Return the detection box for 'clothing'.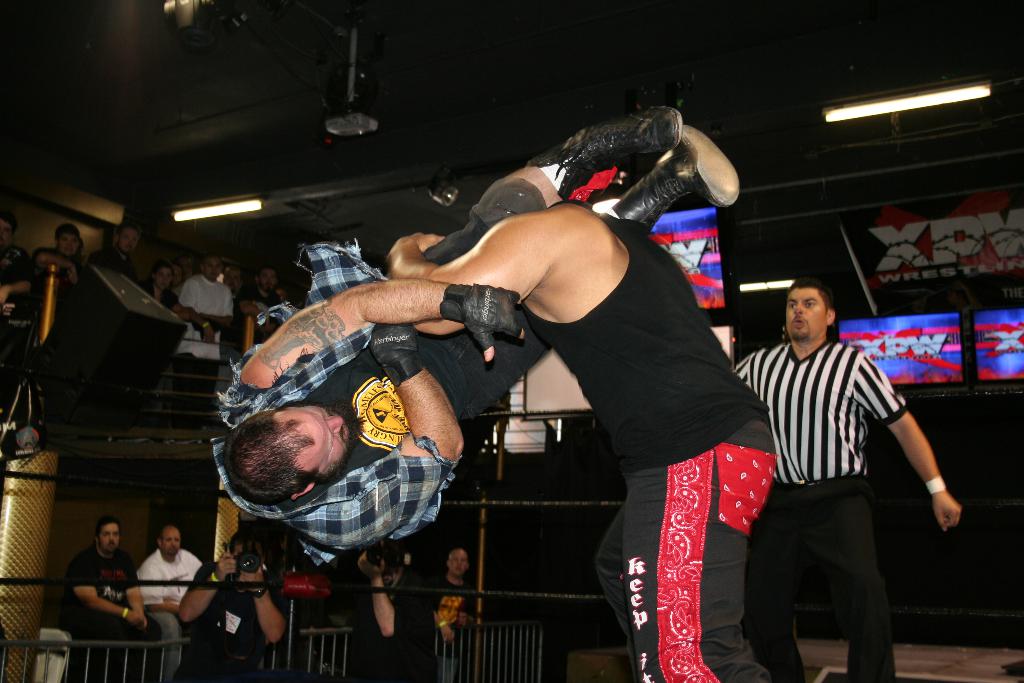
[192,554,305,682].
